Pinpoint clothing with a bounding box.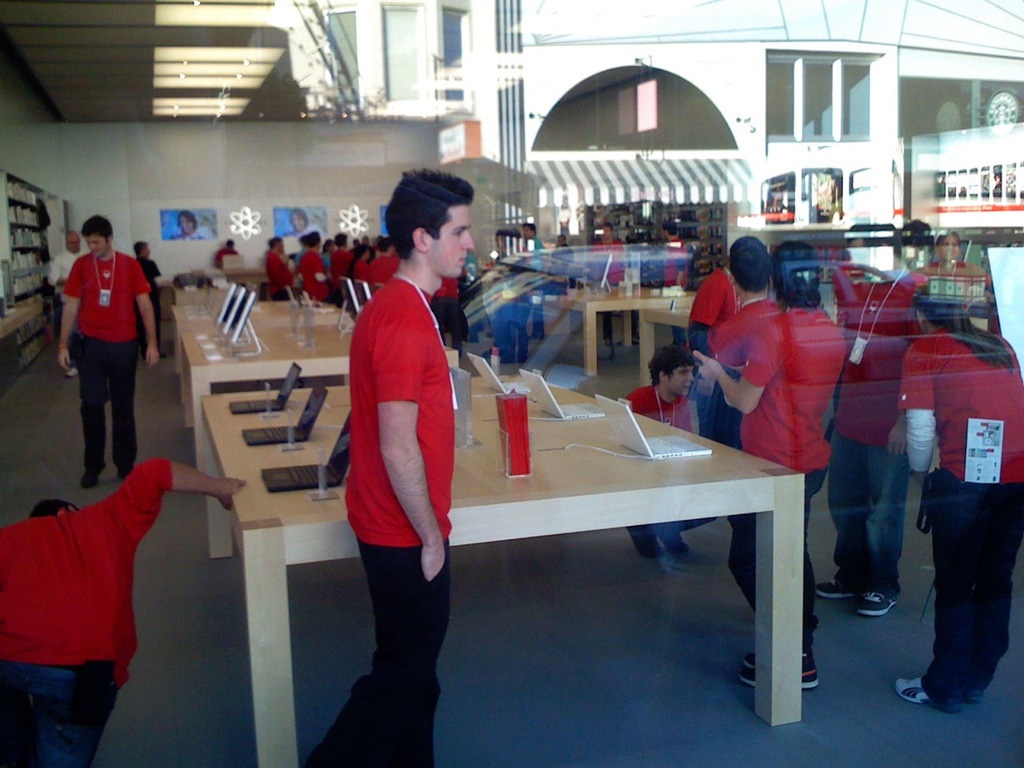
<box>62,249,149,481</box>.
